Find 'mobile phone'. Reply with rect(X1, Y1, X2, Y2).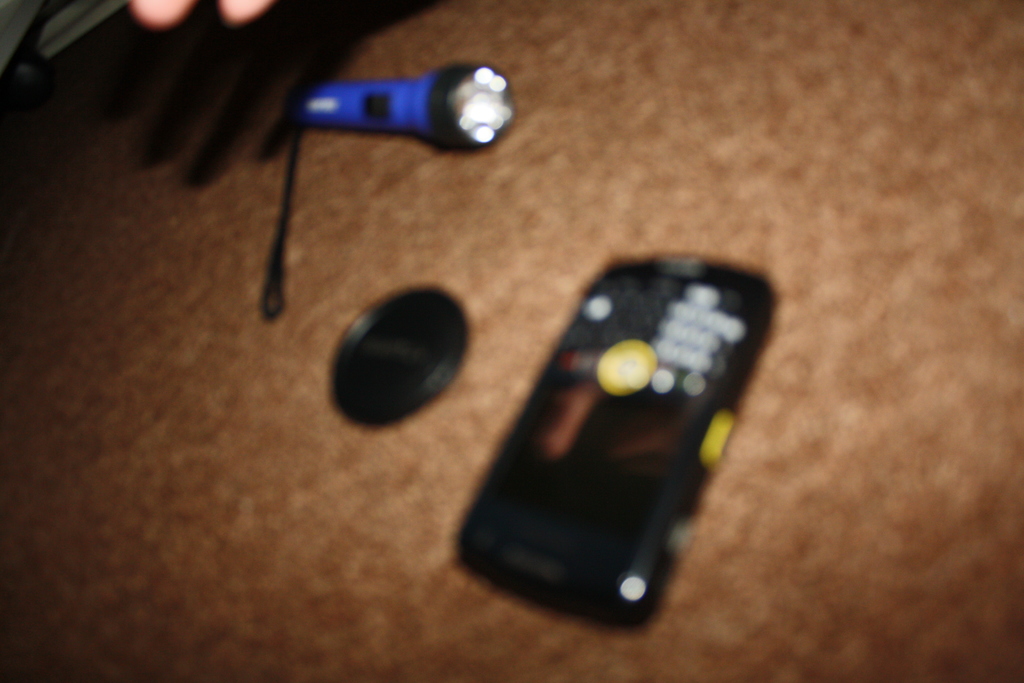
rect(453, 252, 781, 629).
